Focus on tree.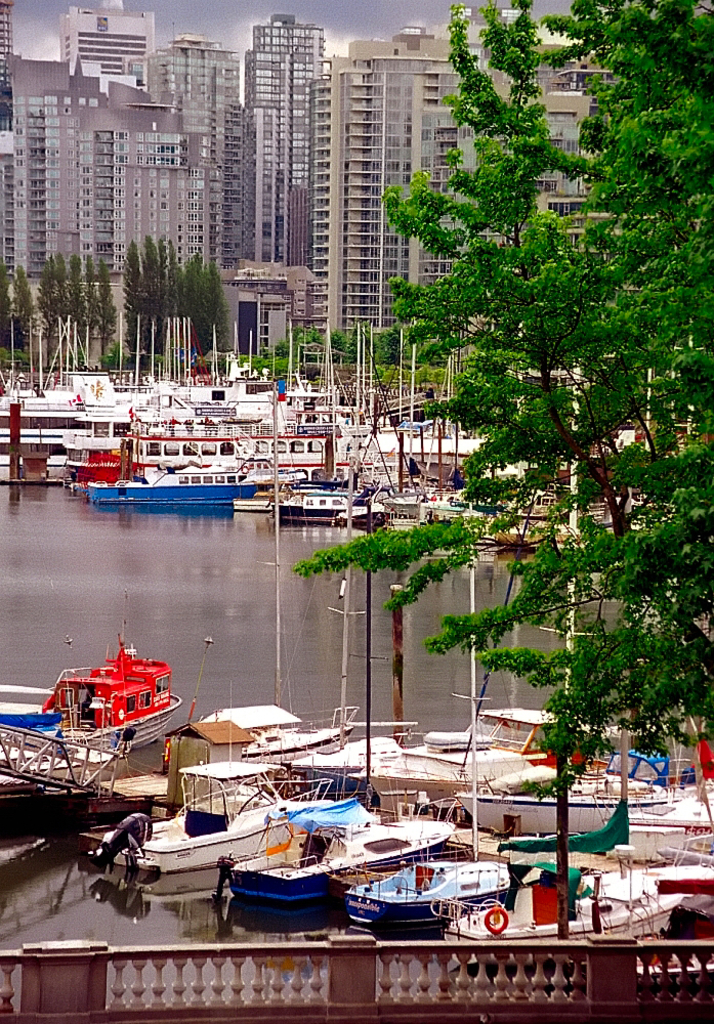
Focused at [102,343,156,389].
